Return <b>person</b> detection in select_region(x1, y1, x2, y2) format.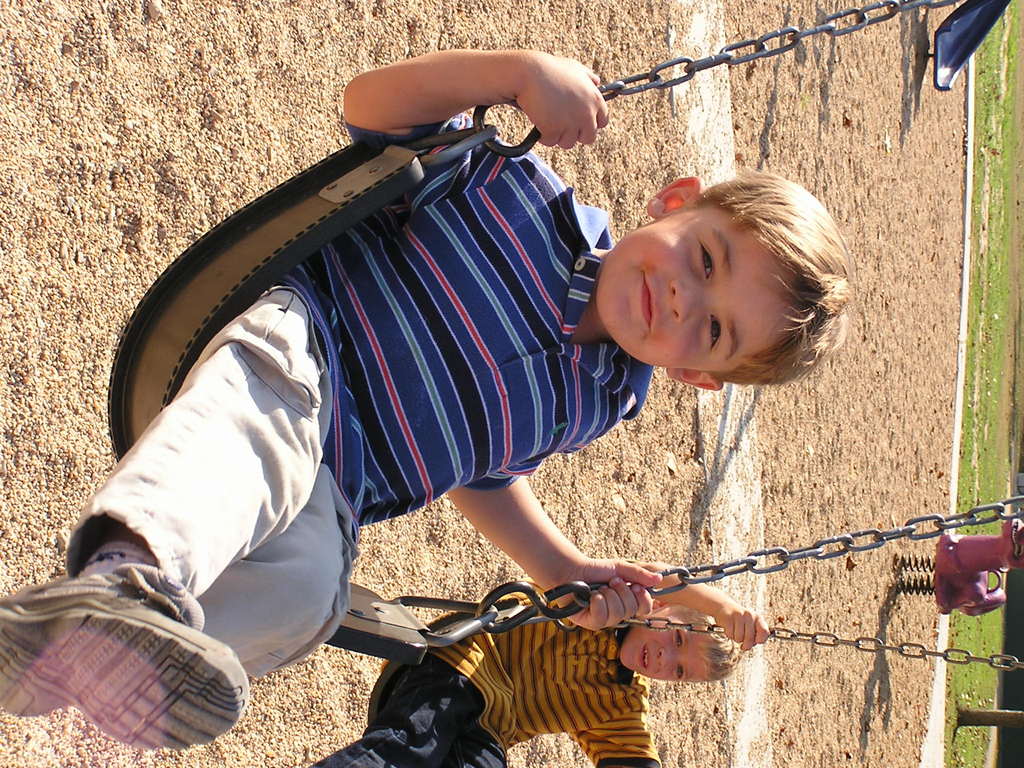
select_region(0, 49, 856, 751).
